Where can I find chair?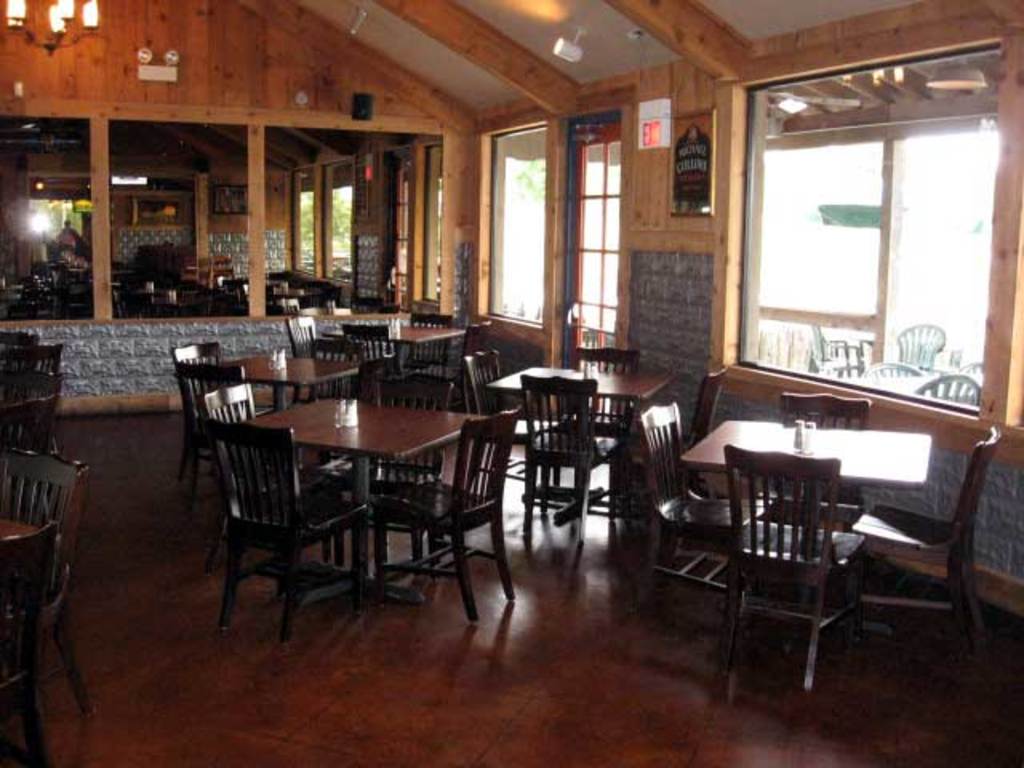
You can find it at (918,371,982,413).
